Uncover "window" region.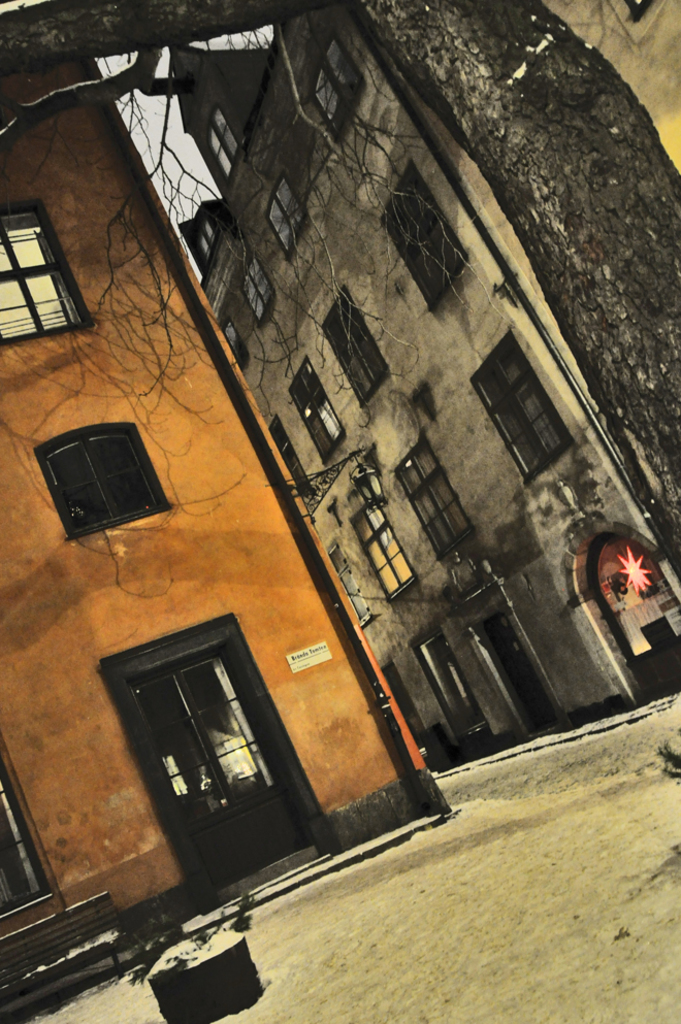
Uncovered: crop(0, 197, 93, 348).
